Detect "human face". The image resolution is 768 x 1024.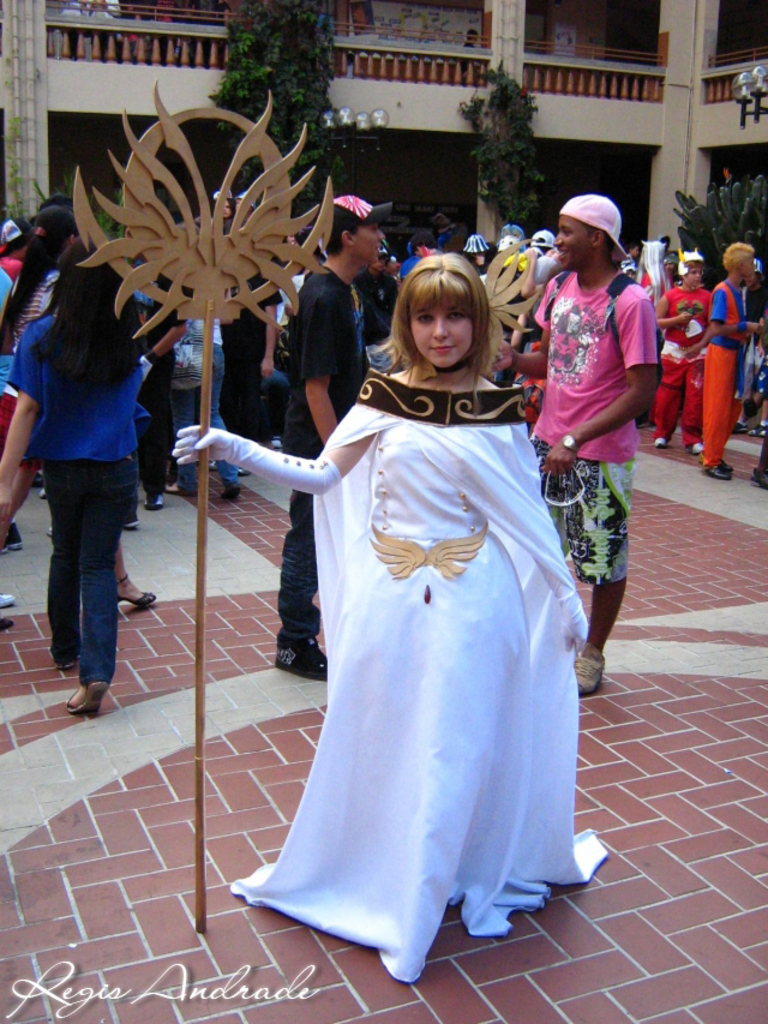
404, 300, 478, 366.
